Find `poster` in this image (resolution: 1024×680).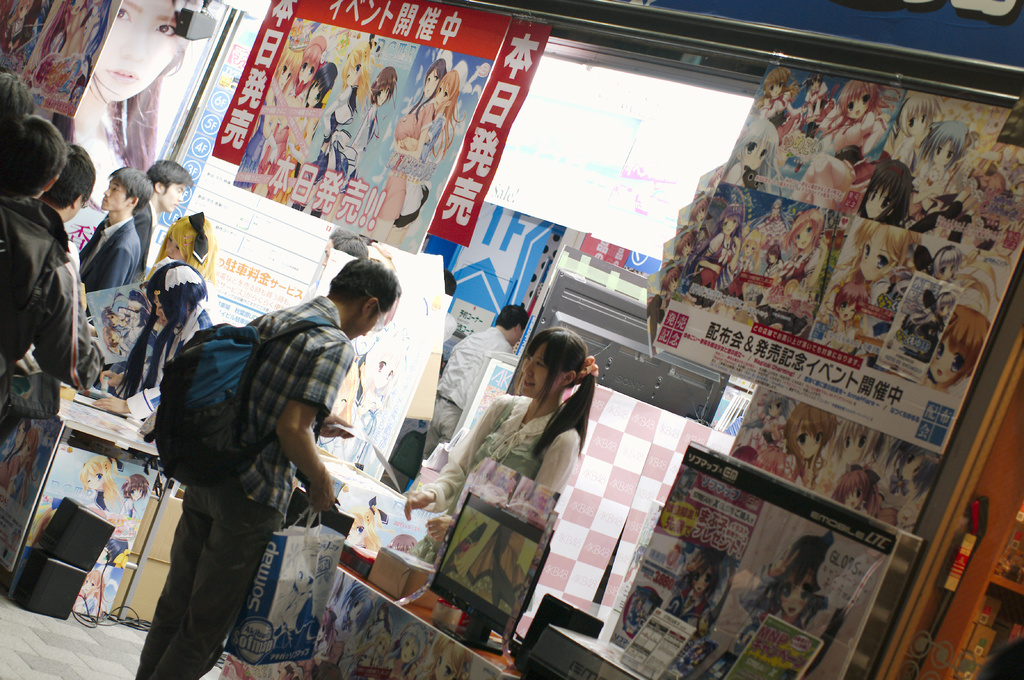
crop(0, 413, 60, 569).
